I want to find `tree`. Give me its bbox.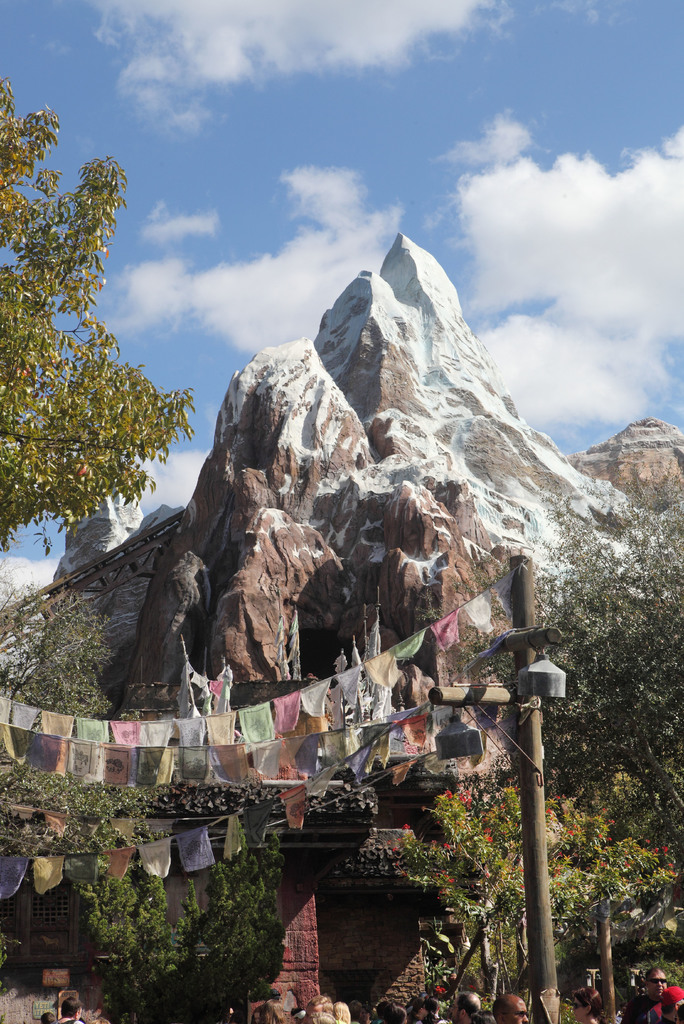
<bbox>65, 820, 284, 1023</bbox>.
